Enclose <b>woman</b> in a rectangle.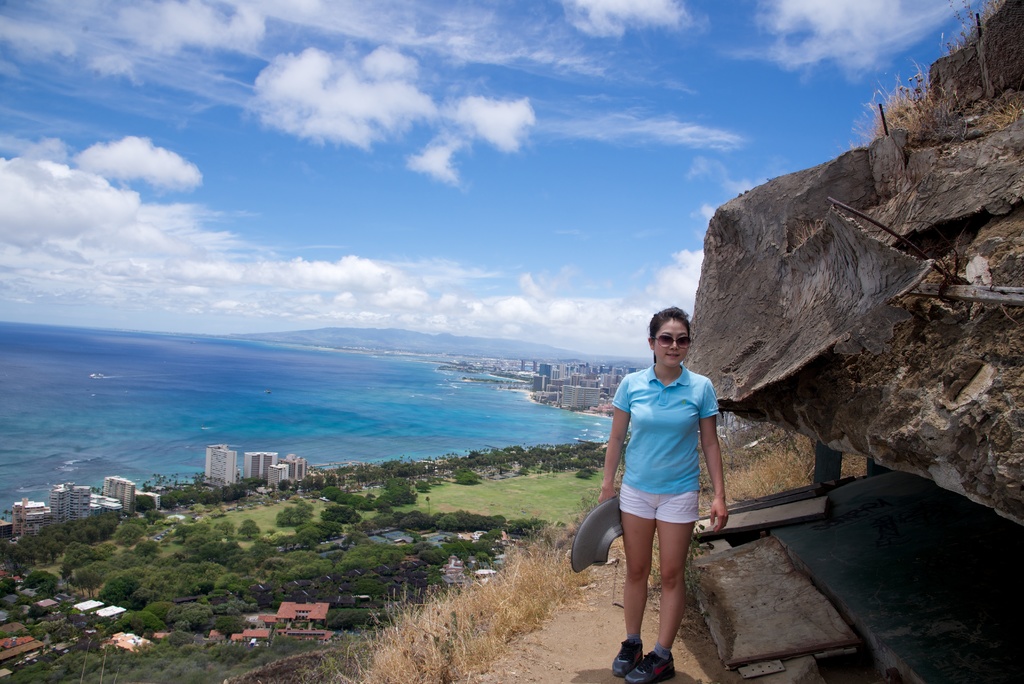
[x1=595, y1=305, x2=735, y2=669].
